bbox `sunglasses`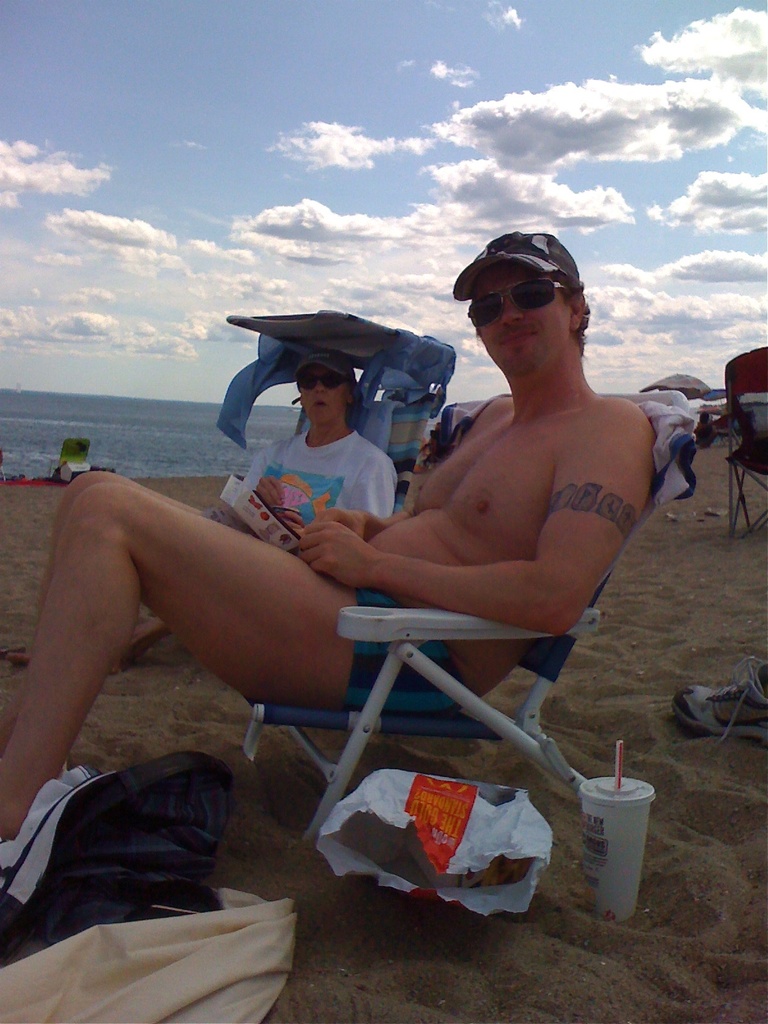
[left=296, top=374, right=348, bottom=388]
